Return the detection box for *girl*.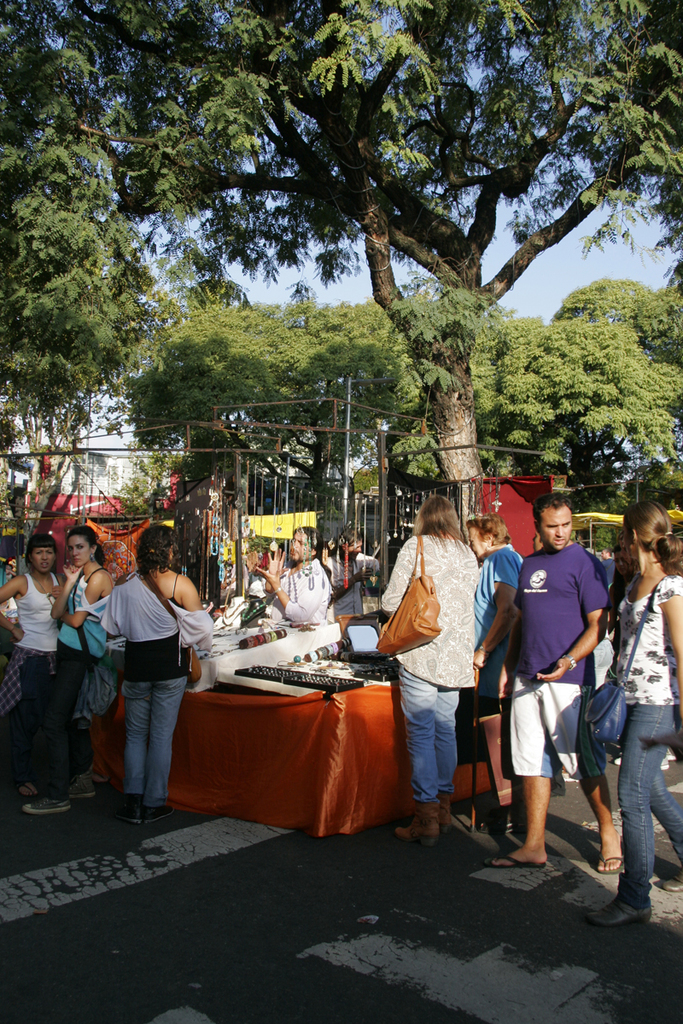
[24, 527, 114, 815].
